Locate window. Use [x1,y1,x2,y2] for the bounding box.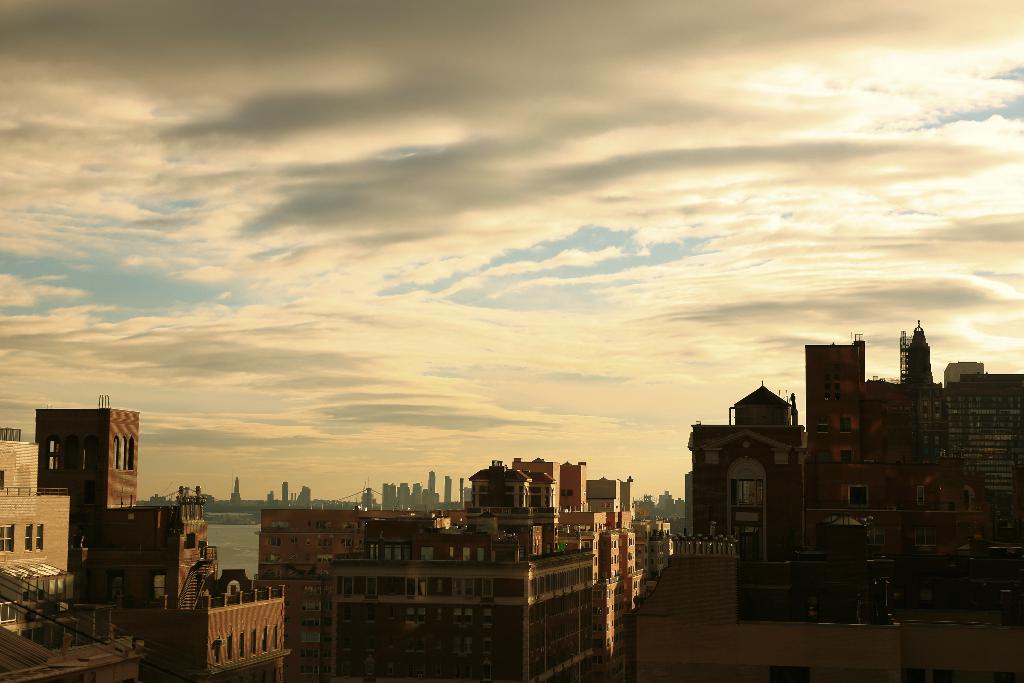
[262,623,276,657].
